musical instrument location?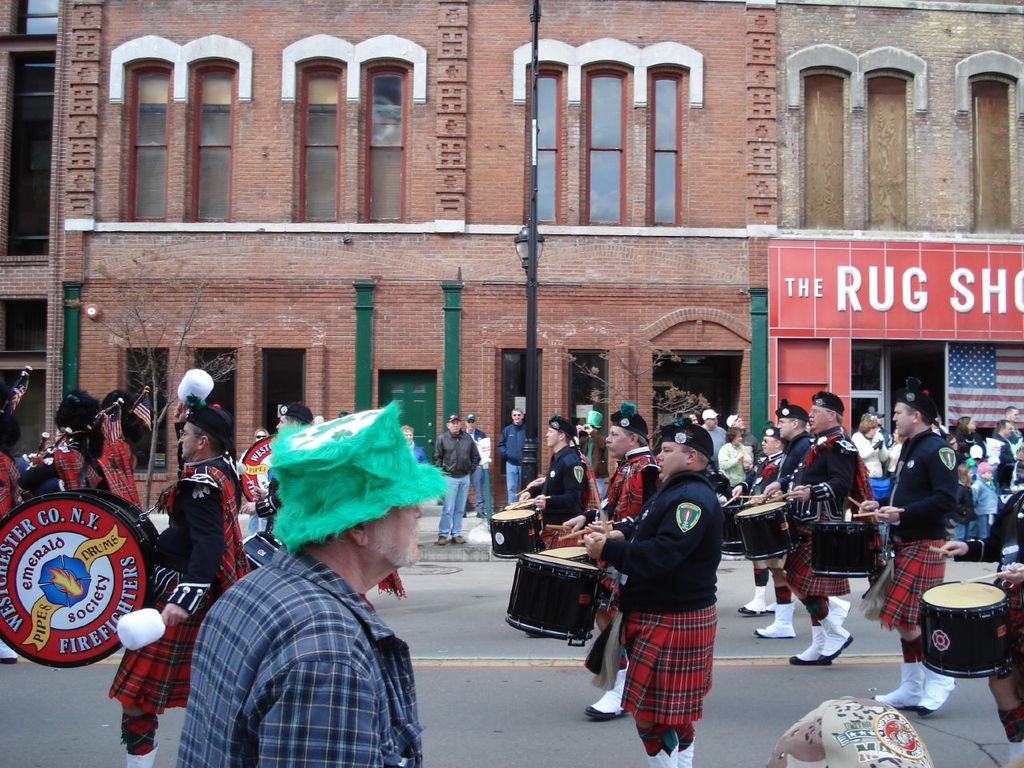
508,547,606,645
